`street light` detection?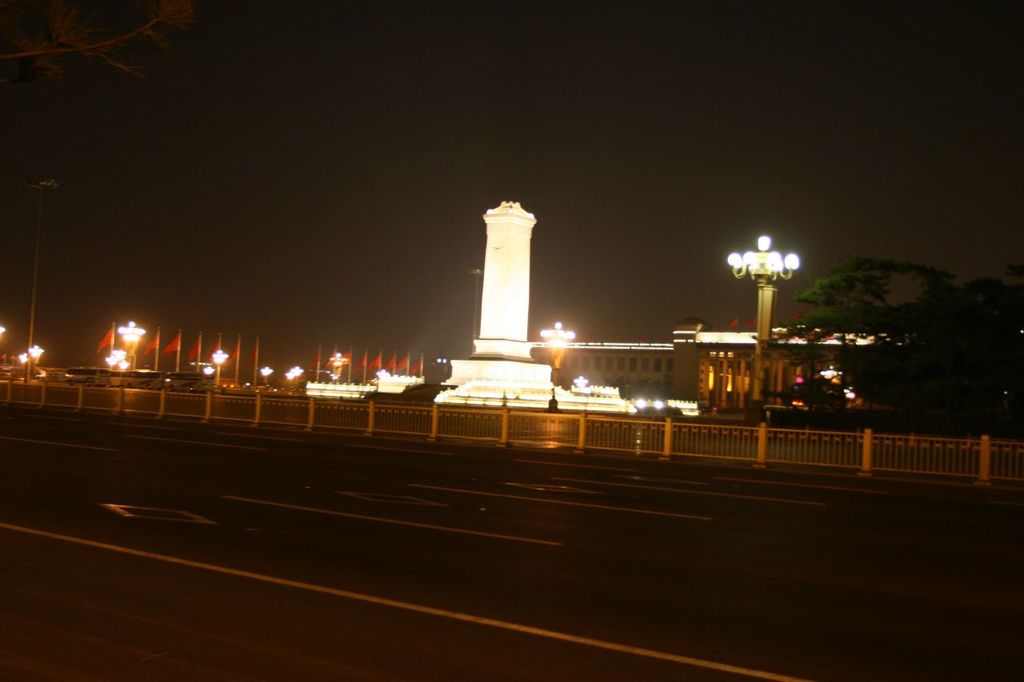
box=[538, 321, 585, 388]
